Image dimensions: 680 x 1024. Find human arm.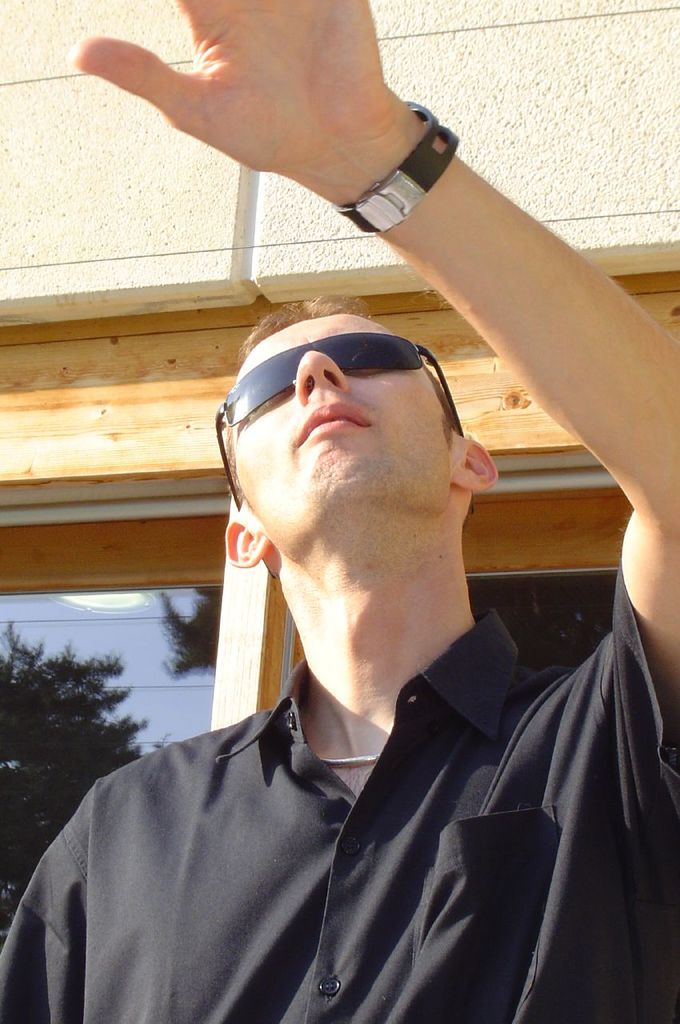
{"left": 385, "top": 85, "right": 670, "bottom": 575}.
